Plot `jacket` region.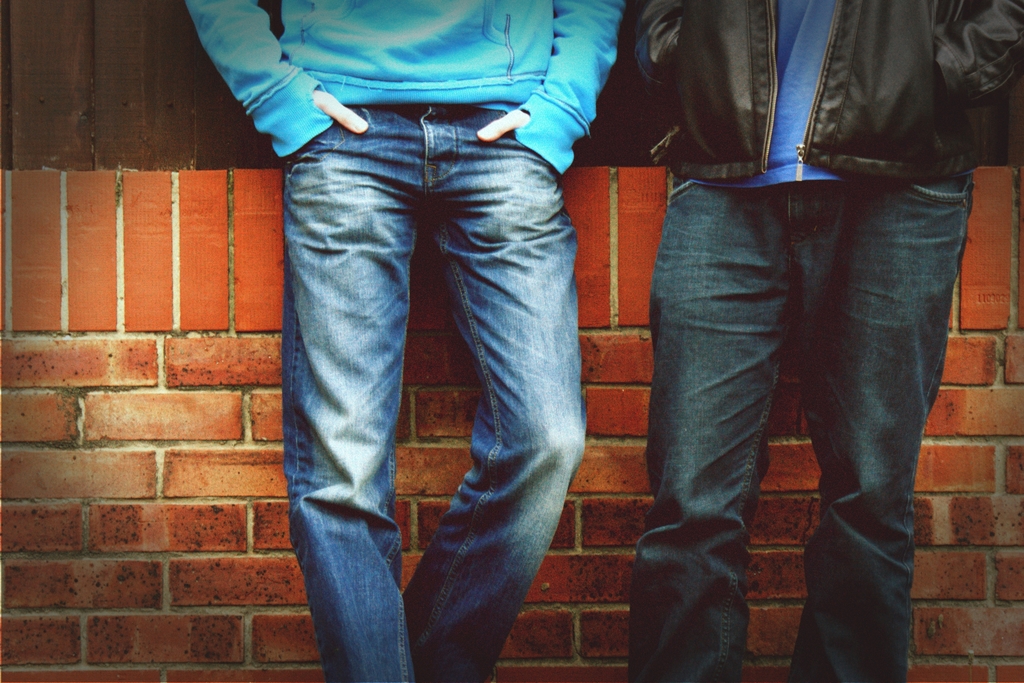
Plotted at box=[598, 15, 1014, 220].
